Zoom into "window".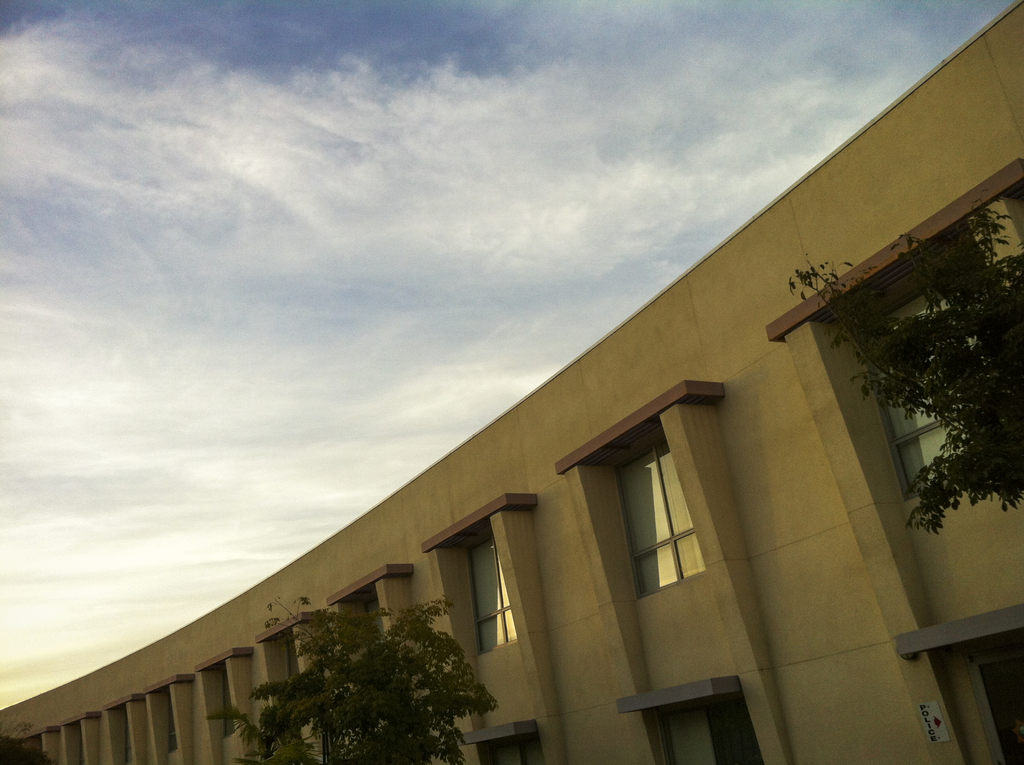
Zoom target: (left=465, top=538, right=519, bottom=656).
